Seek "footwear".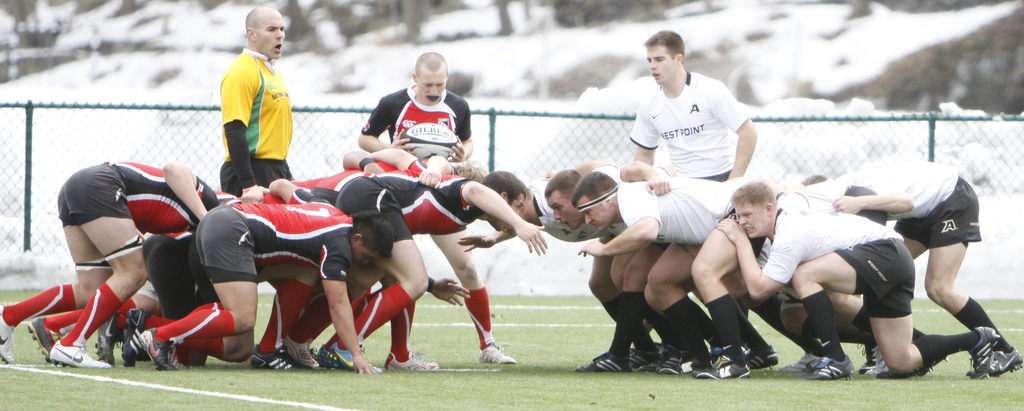
{"left": 122, "top": 308, "right": 145, "bottom": 363}.
